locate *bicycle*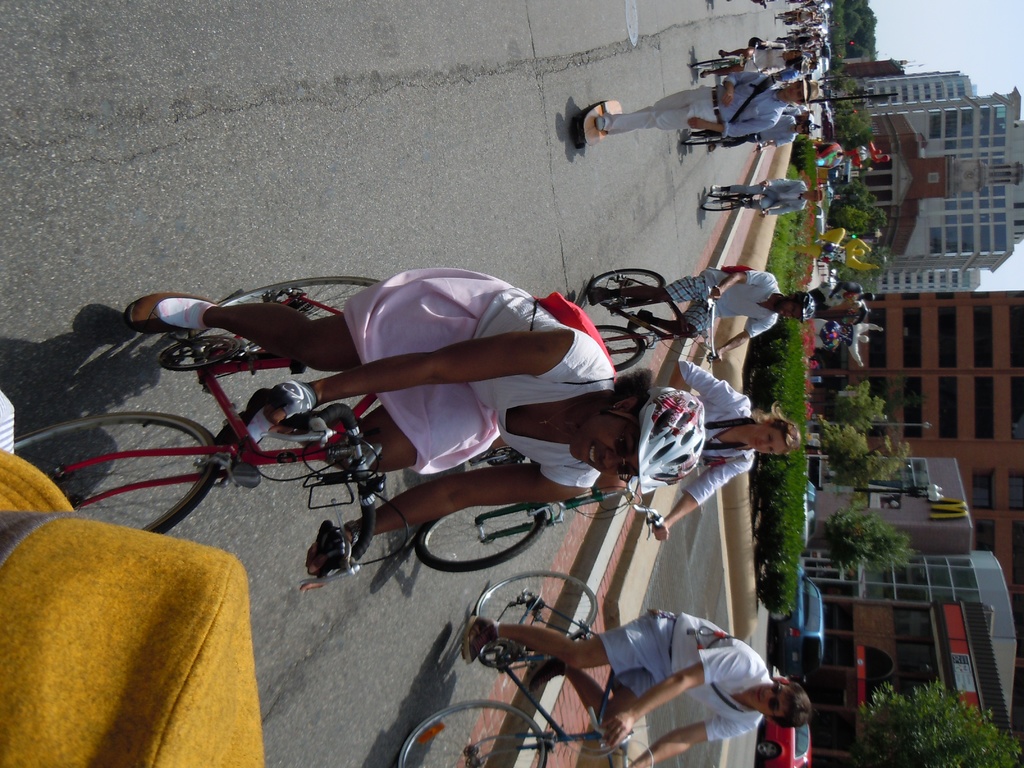
701:181:769:214
